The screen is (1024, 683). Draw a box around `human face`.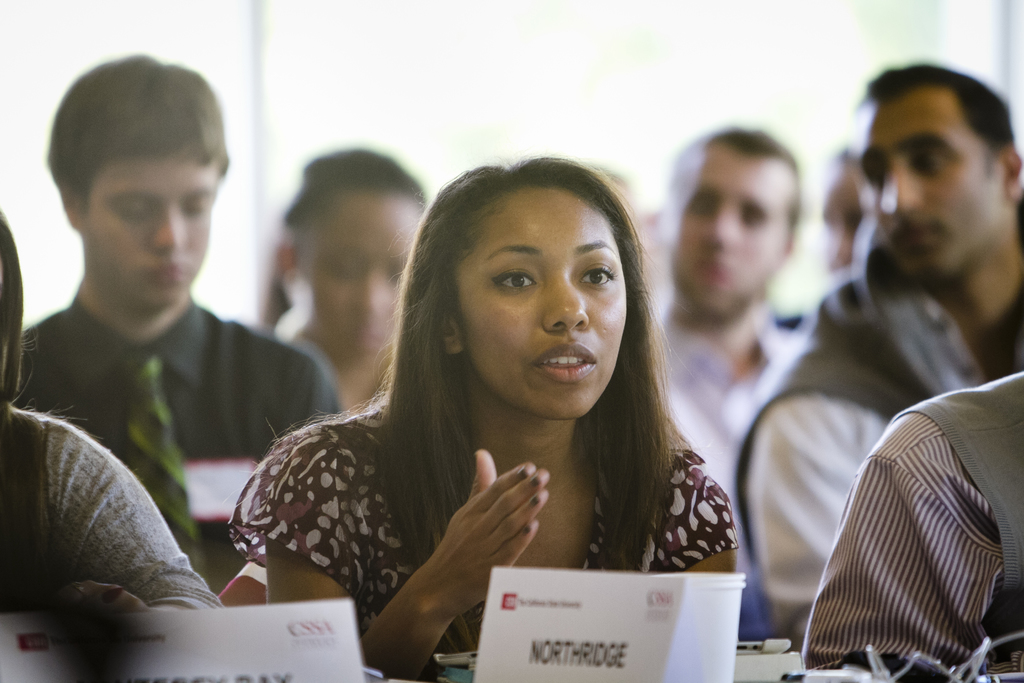
BBox(861, 106, 1002, 285).
